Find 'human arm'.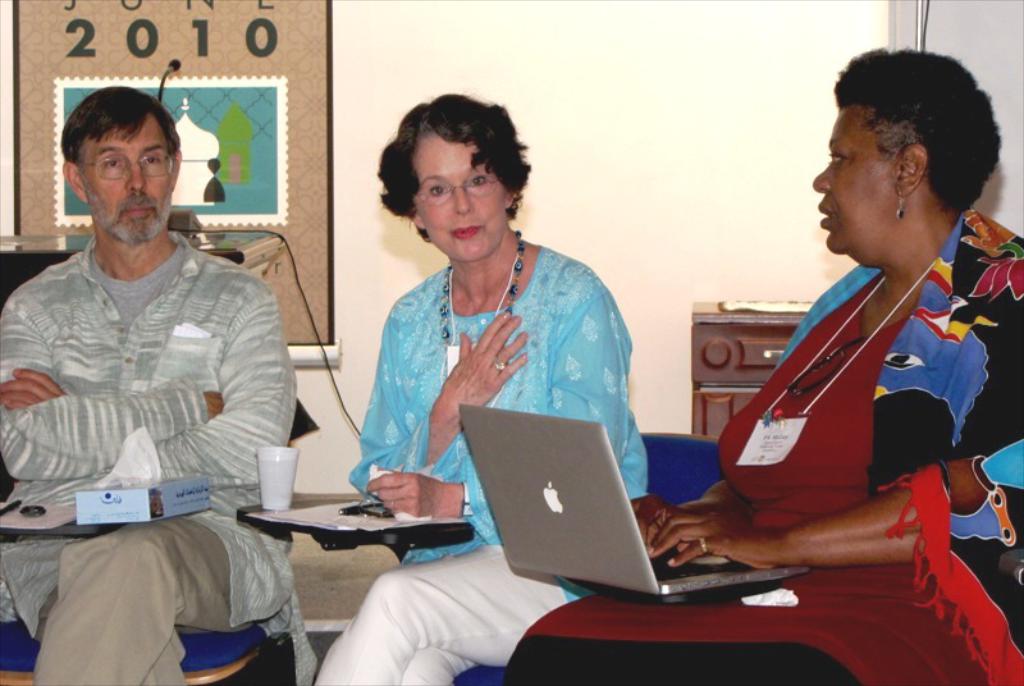
{"left": 0, "top": 294, "right": 227, "bottom": 485}.
